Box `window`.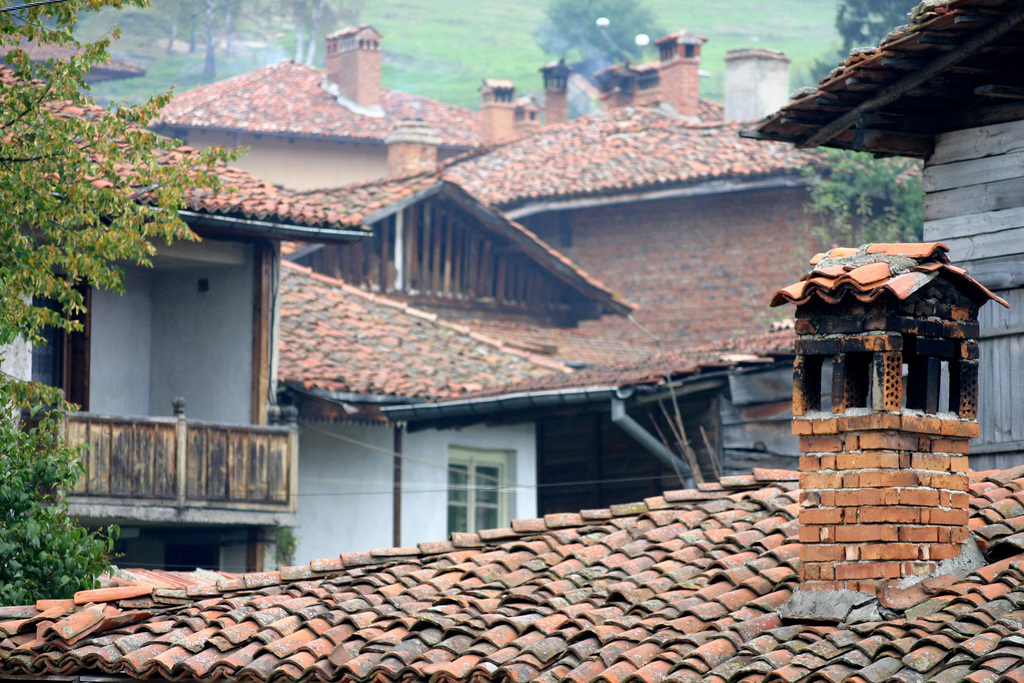
pyautogui.locateOnScreen(32, 283, 86, 404).
